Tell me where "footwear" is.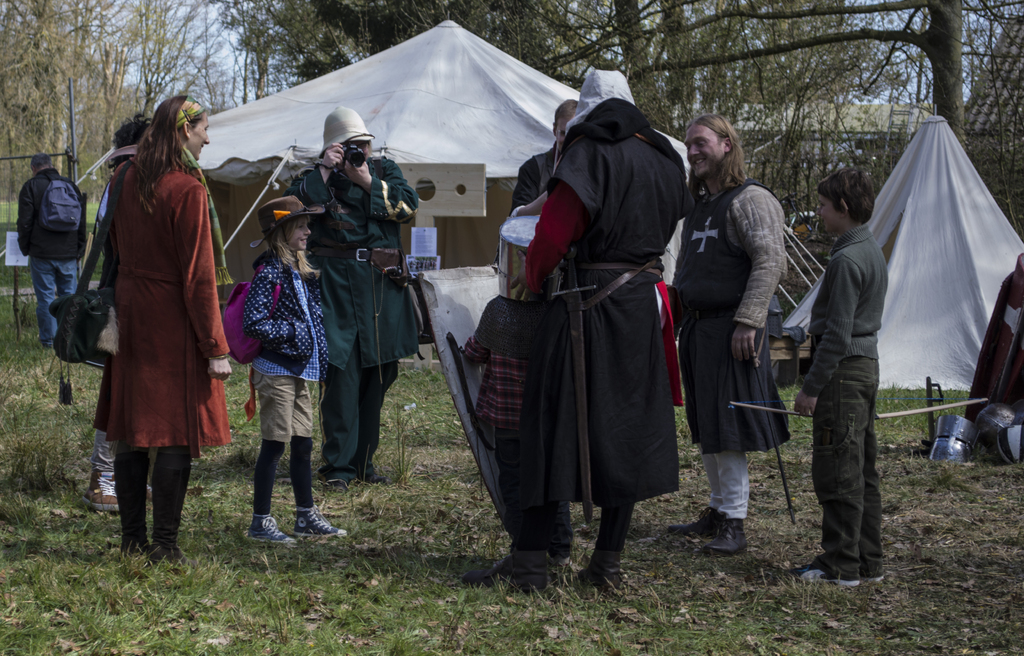
"footwear" is at [325, 479, 348, 496].
